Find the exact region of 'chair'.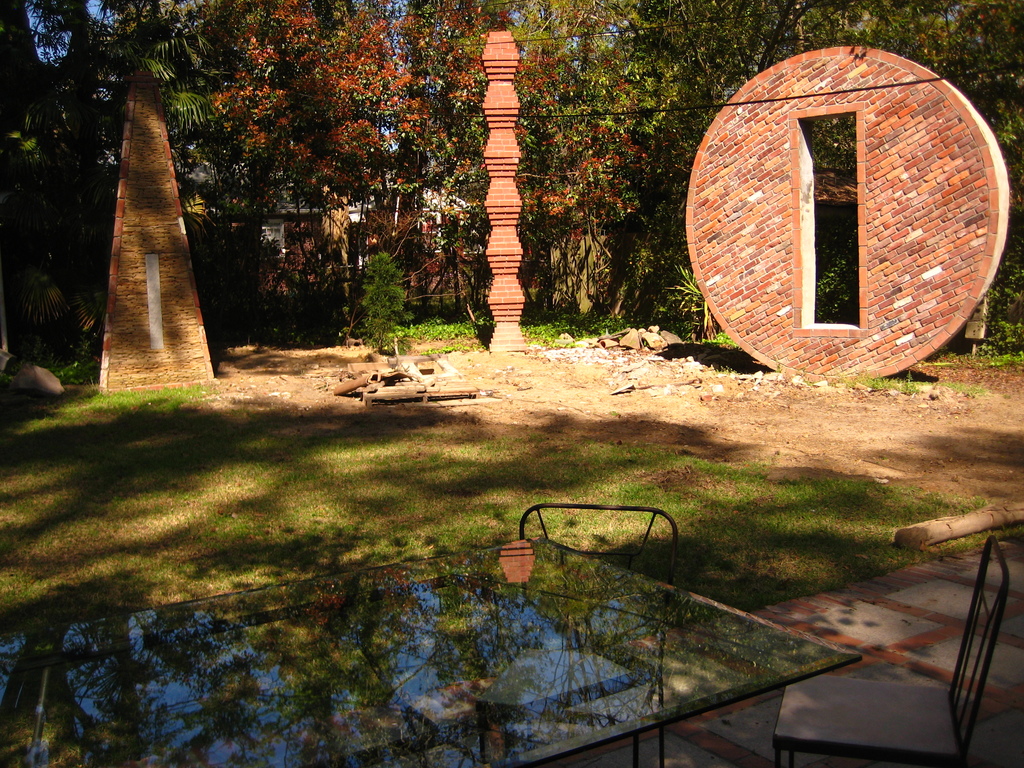
Exact region: bbox(772, 533, 1020, 767).
